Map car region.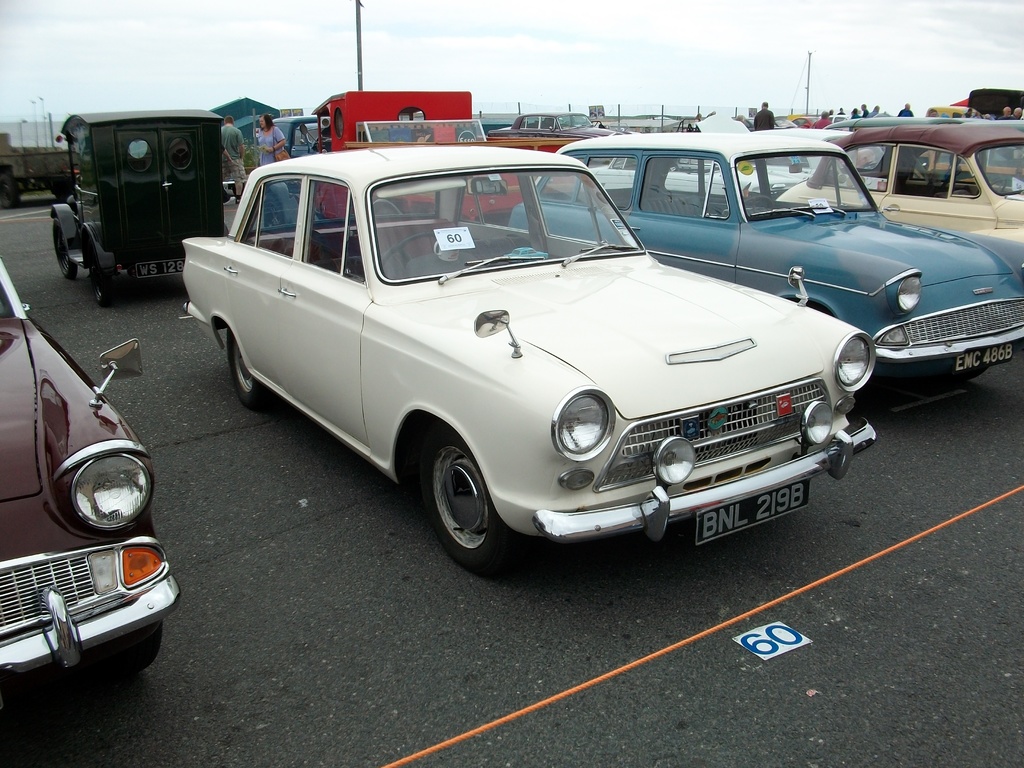
Mapped to 186:143:878:572.
